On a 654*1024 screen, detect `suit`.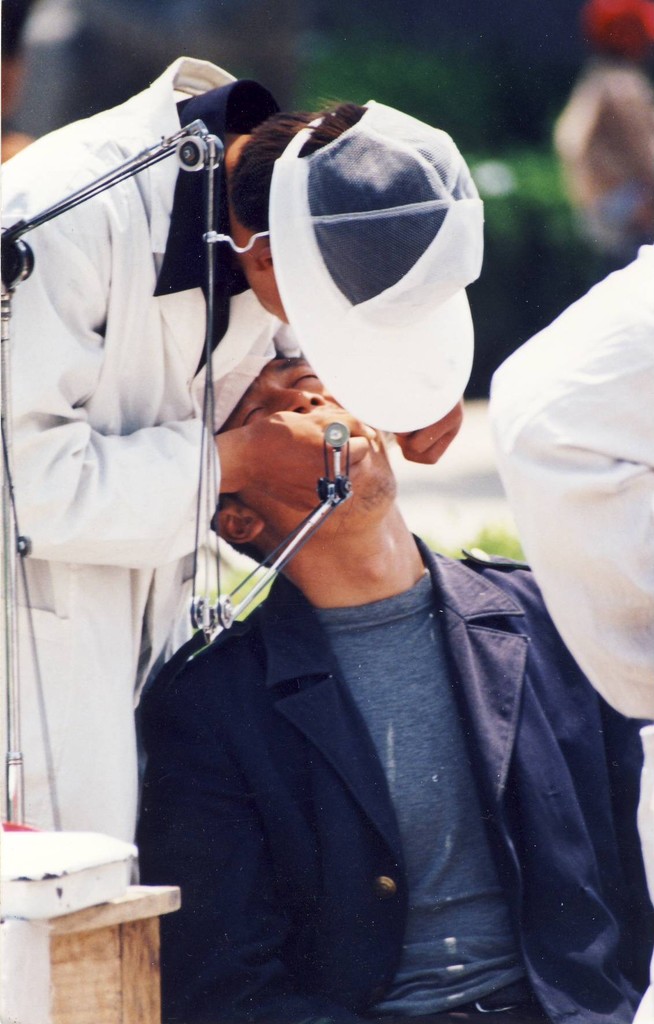
box=[133, 303, 607, 1020].
